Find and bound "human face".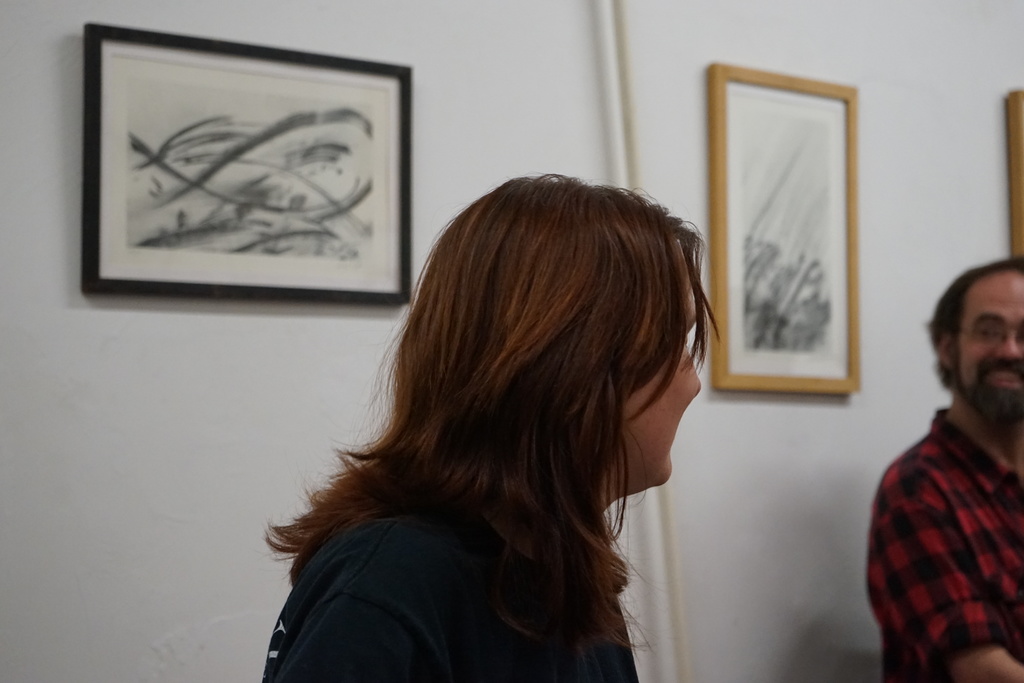
Bound: 924/269/1023/423.
